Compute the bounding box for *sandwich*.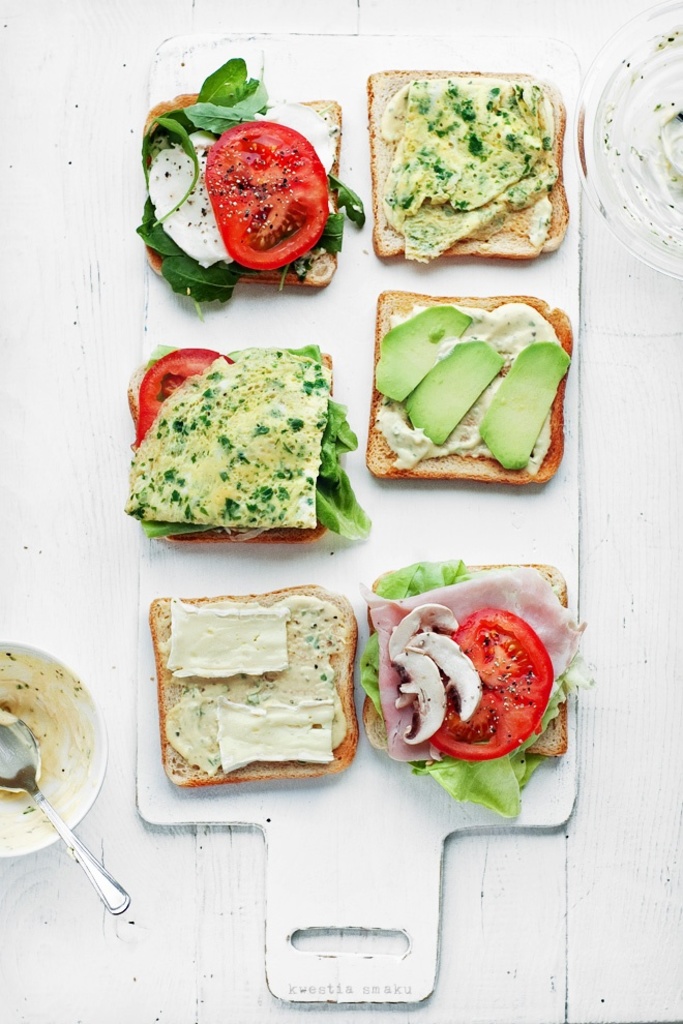
bbox=[138, 52, 361, 309].
